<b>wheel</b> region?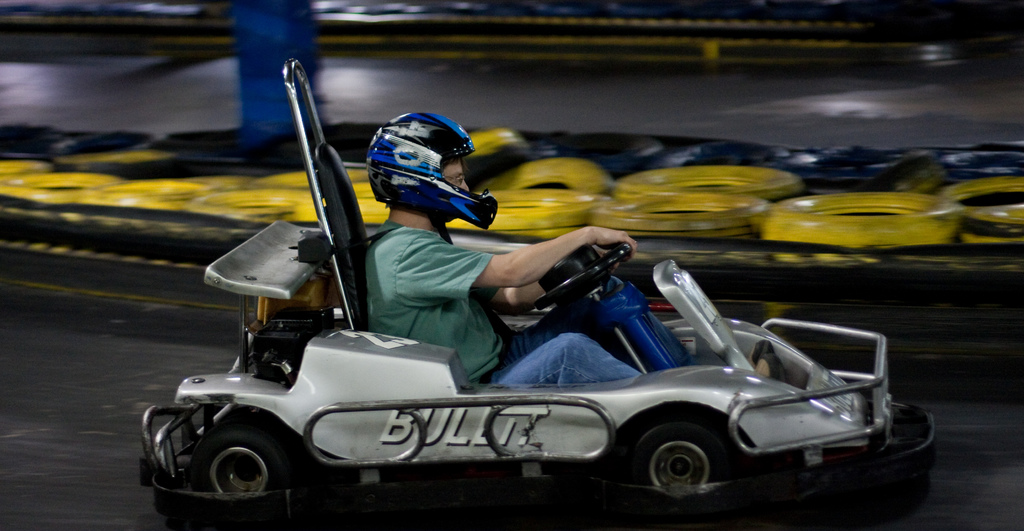
625:420:724:504
